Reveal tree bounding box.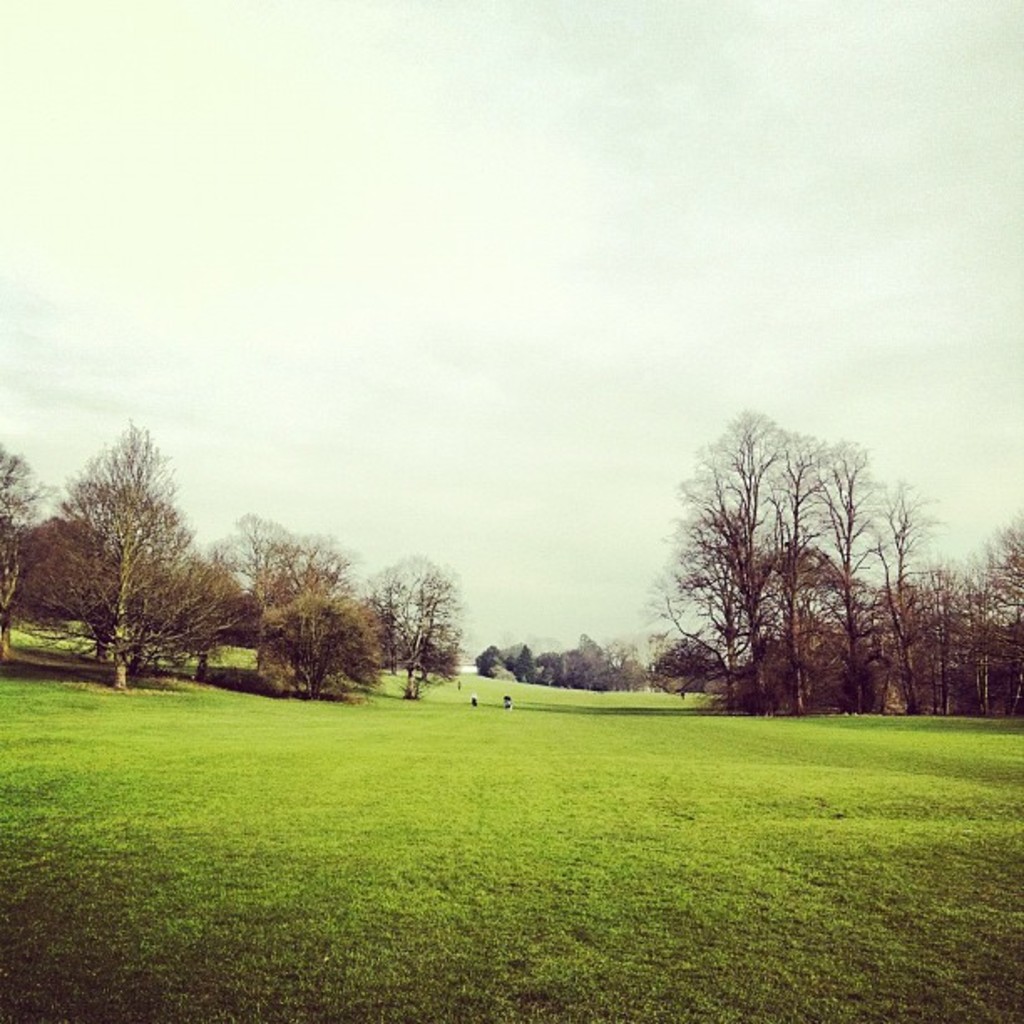
Revealed: 361 556 467 686.
